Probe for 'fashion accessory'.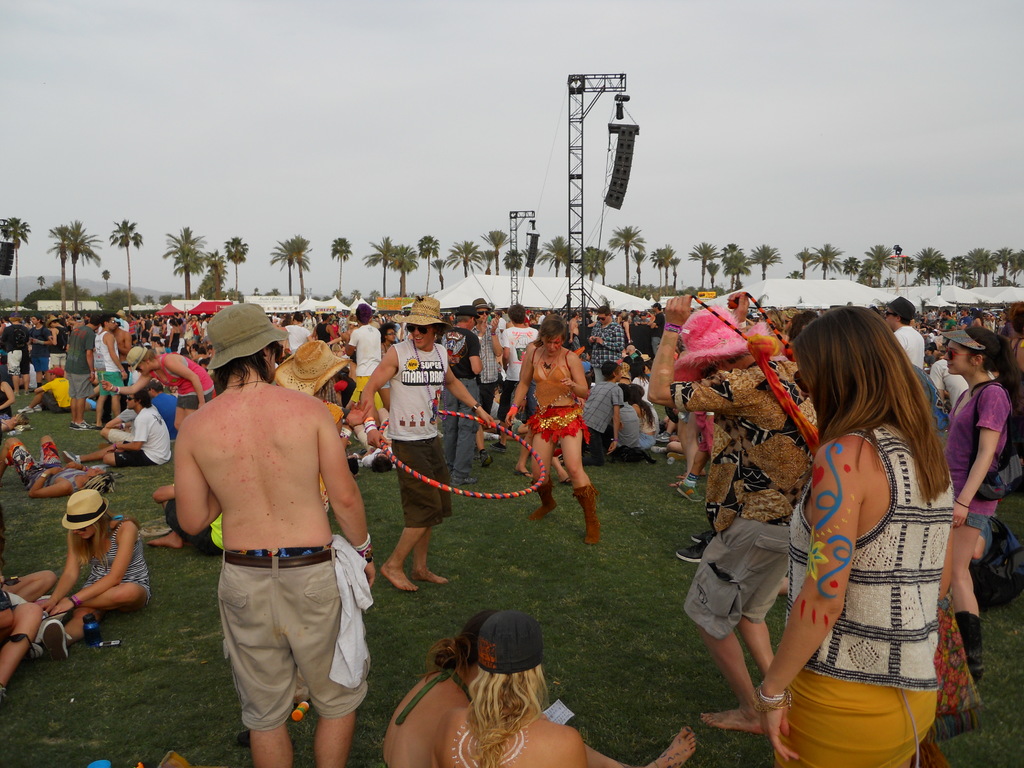
Probe result: select_region(662, 324, 684, 336).
